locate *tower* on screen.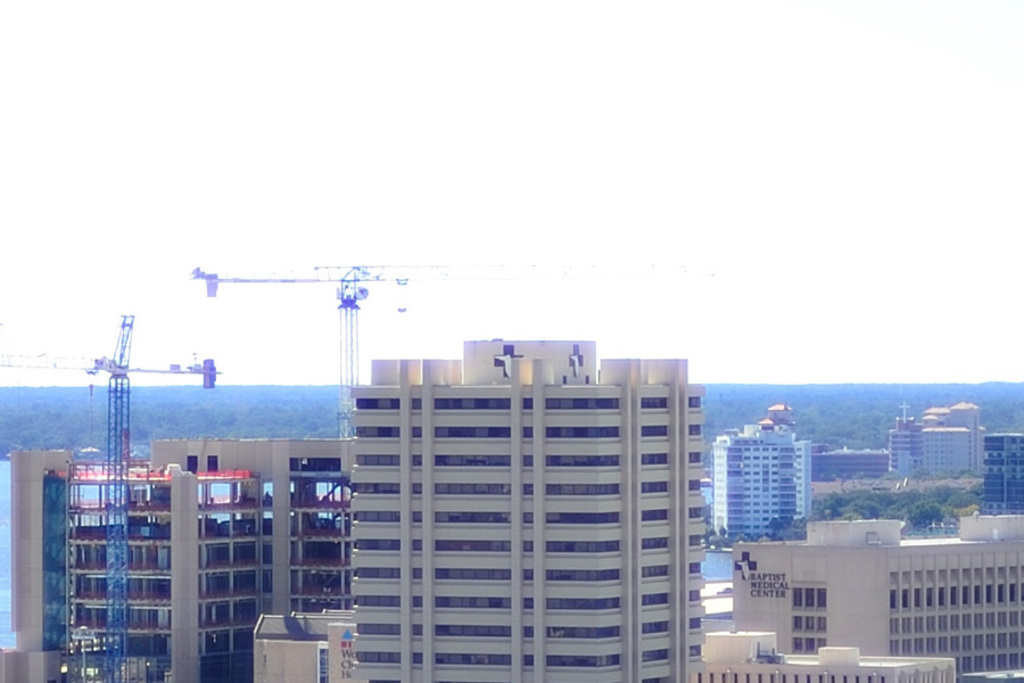
On screen at [left=0, top=310, right=223, bottom=682].
